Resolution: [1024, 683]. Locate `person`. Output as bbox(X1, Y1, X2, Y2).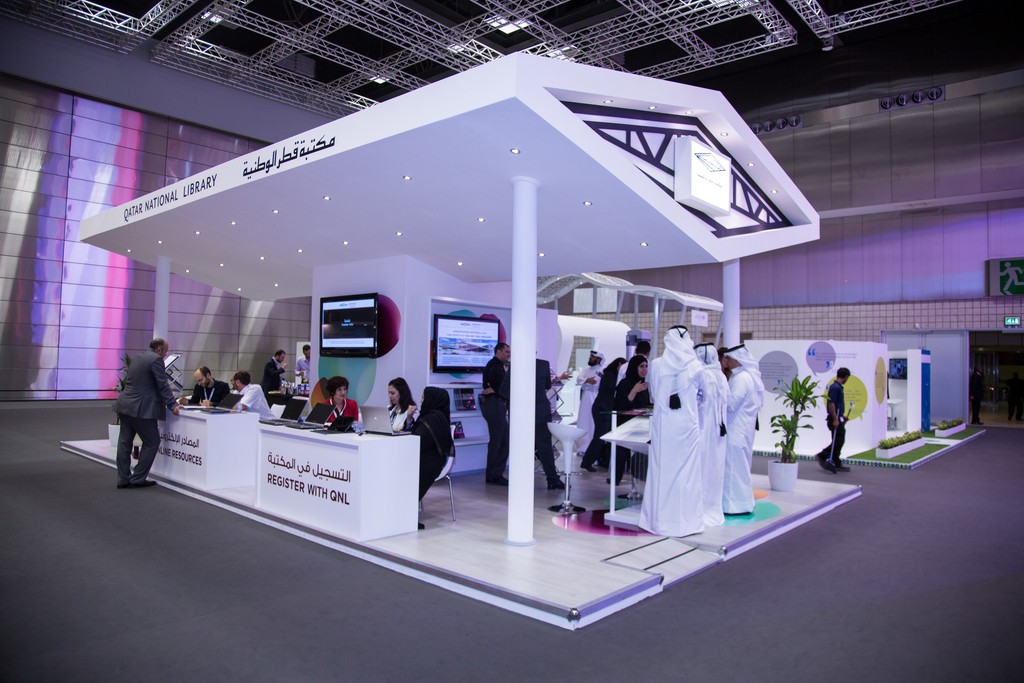
bbox(819, 366, 851, 471).
